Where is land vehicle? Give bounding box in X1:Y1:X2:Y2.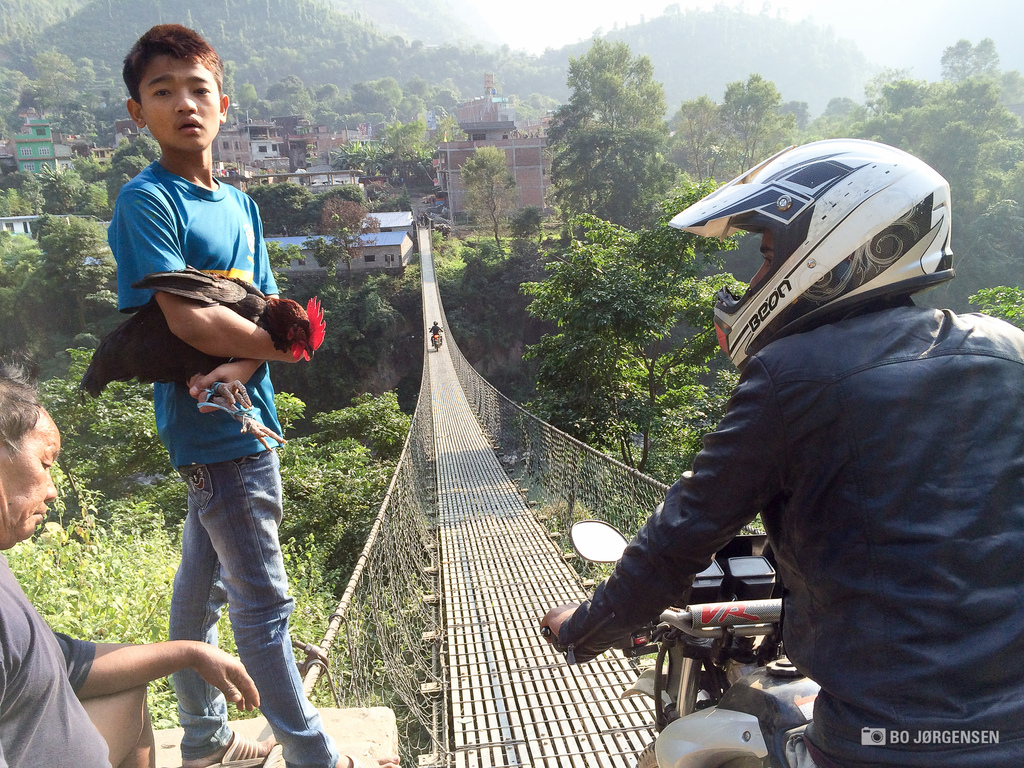
427:328:445:353.
